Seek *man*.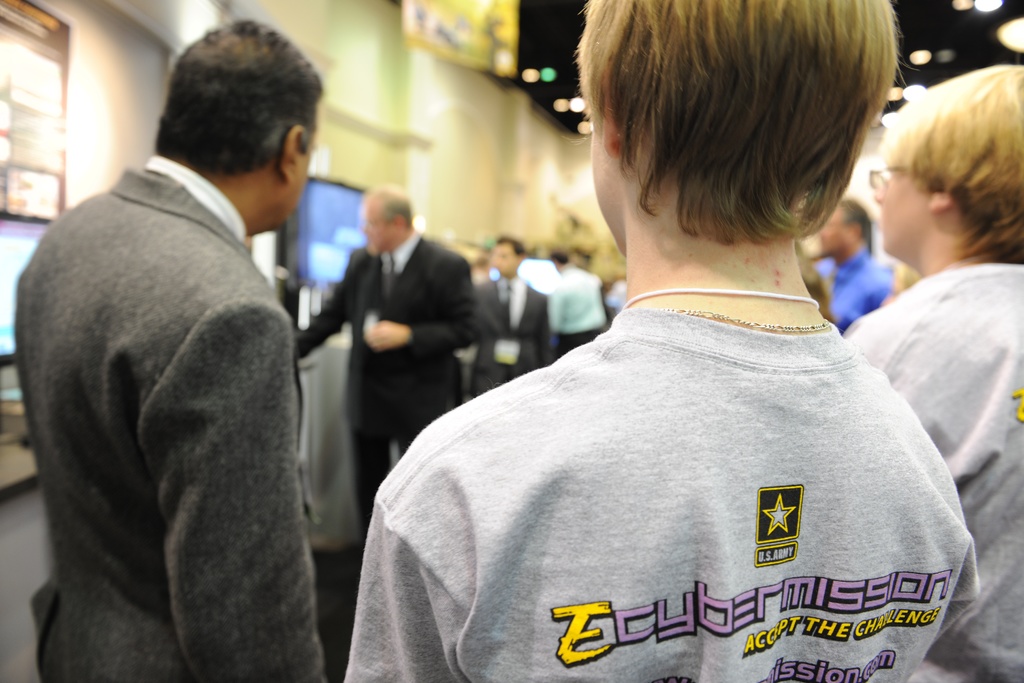
bbox(344, 0, 986, 682).
